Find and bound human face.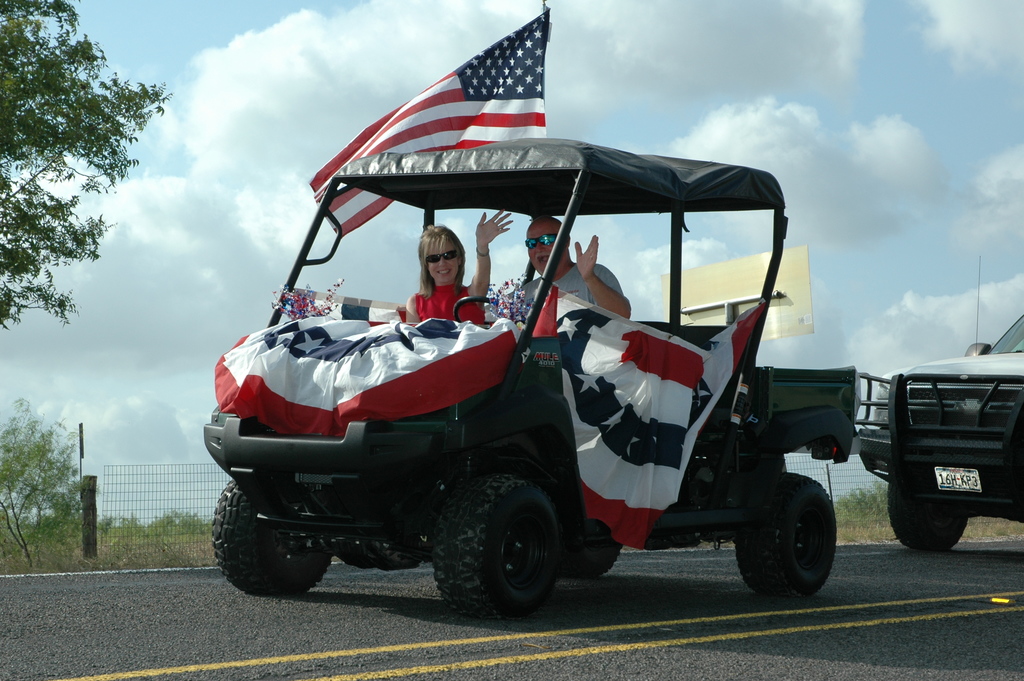
Bound: x1=525 y1=219 x2=568 y2=273.
